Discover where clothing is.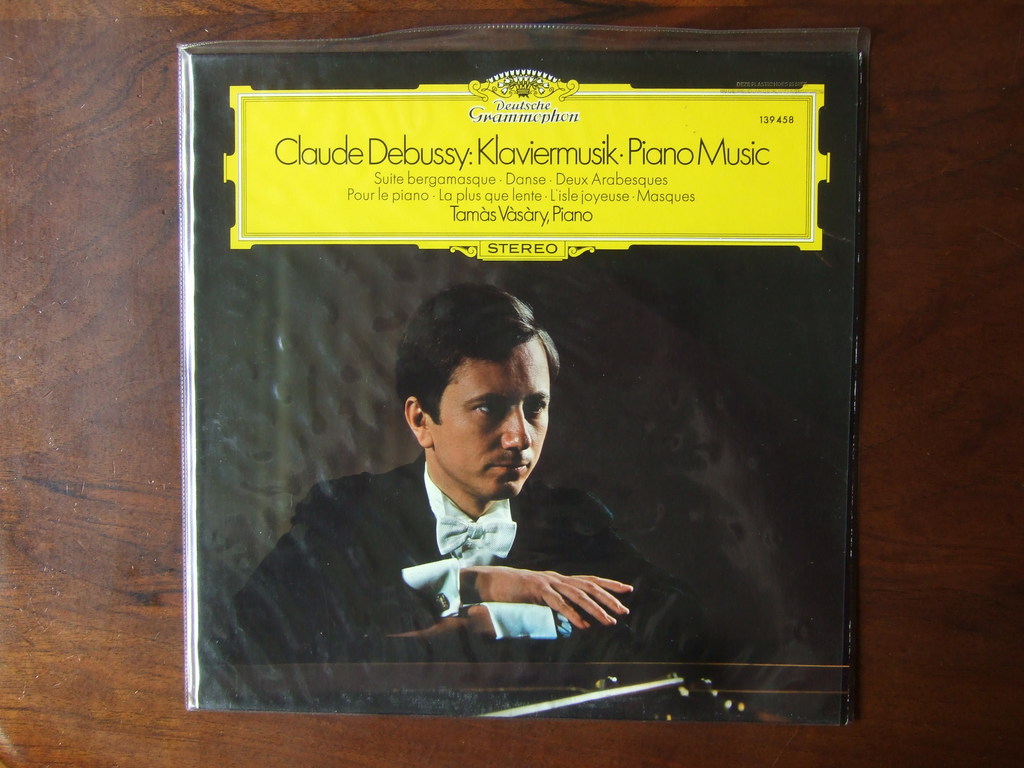
Discovered at [317, 401, 665, 679].
